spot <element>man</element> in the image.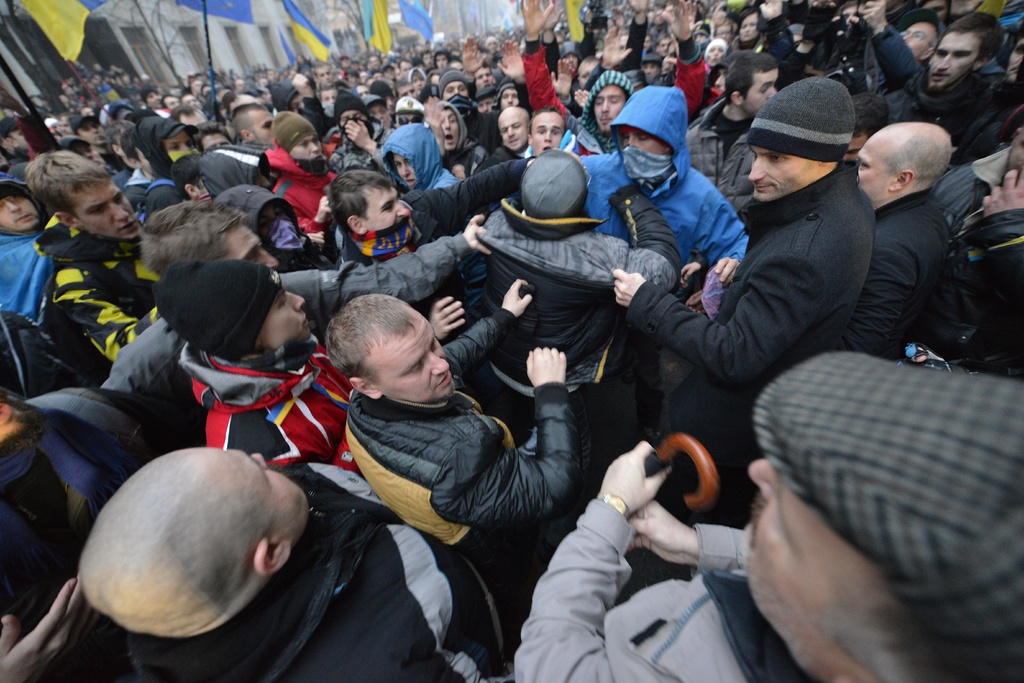
<element>man</element> found at 609 79 872 496.
